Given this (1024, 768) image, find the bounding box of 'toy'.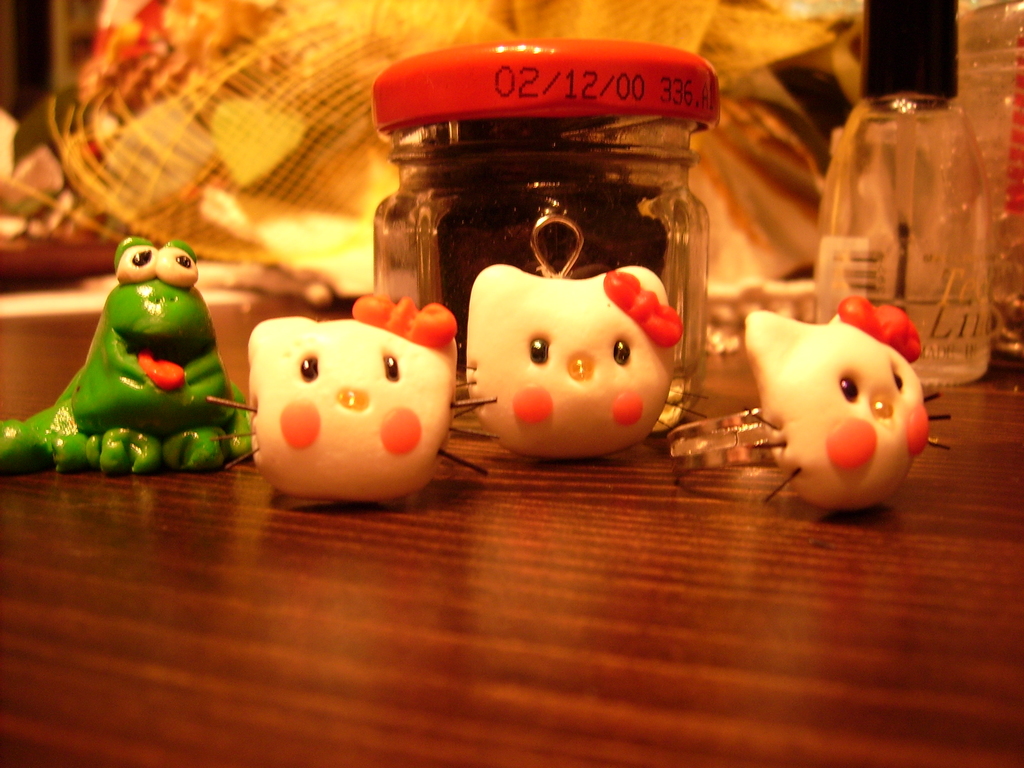
bbox=(737, 283, 934, 510).
